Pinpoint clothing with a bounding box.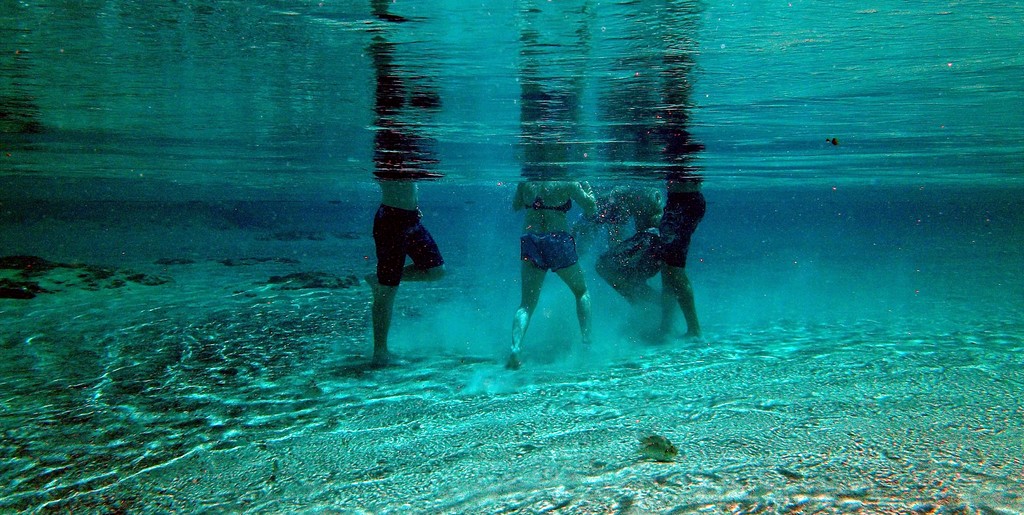
(373, 205, 441, 285).
